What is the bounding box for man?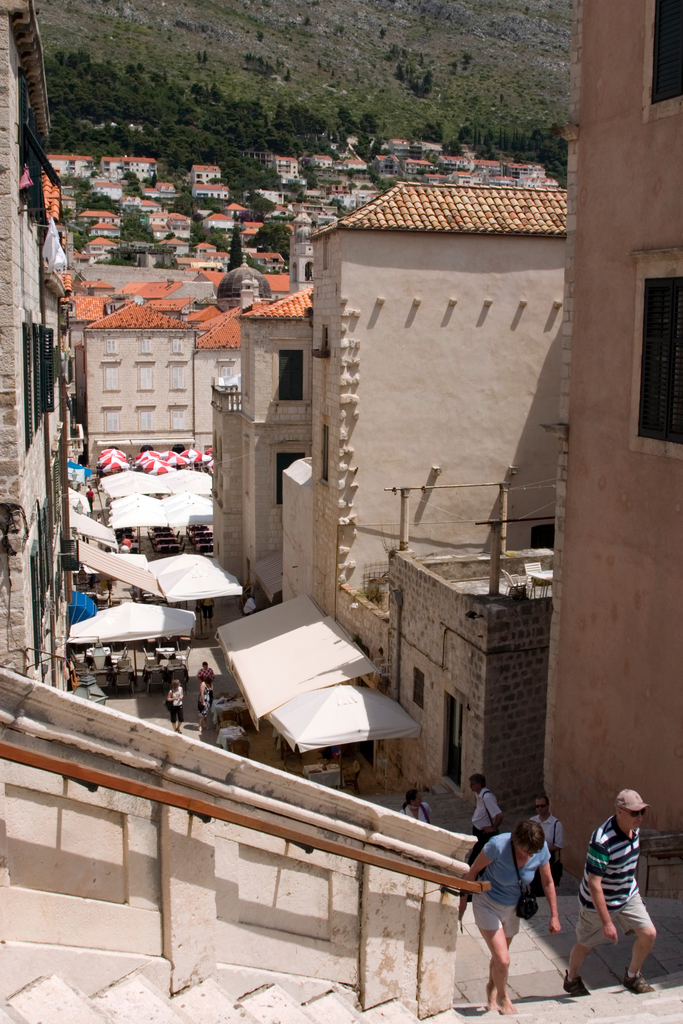
region(531, 792, 567, 895).
